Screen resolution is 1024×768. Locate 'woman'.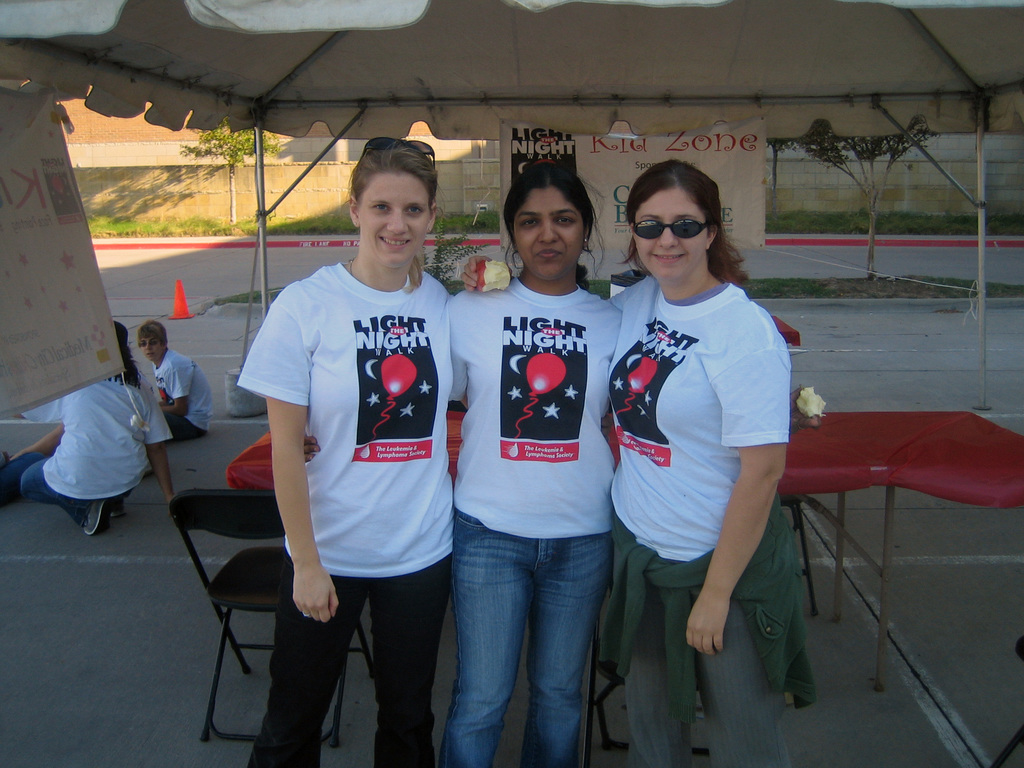
<box>300,164,620,767</box>.
